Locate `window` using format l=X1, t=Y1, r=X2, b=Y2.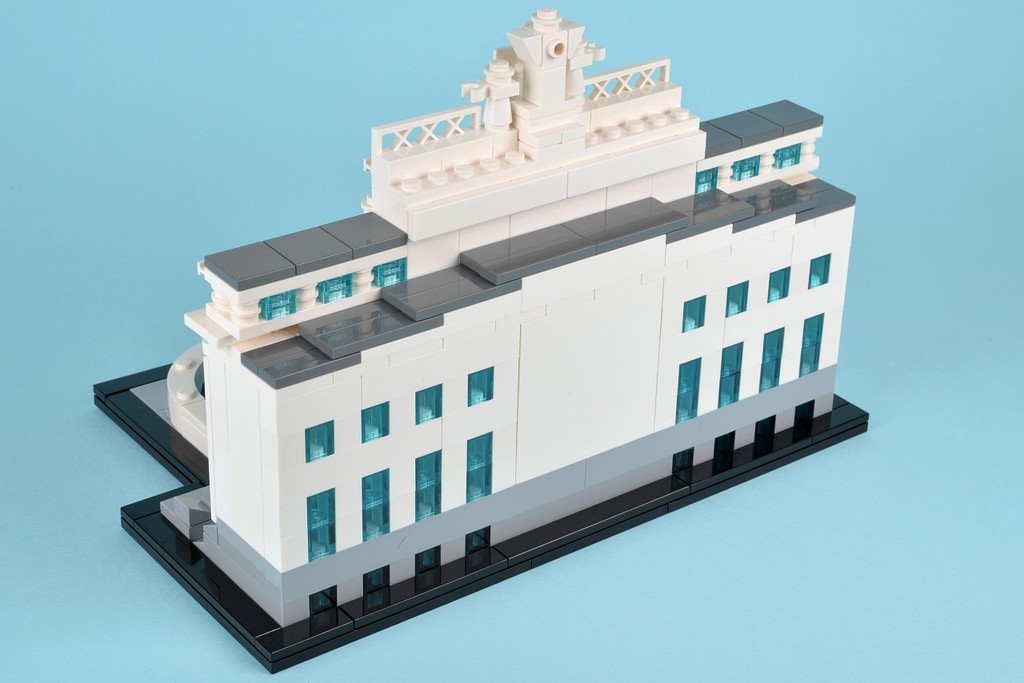
l=765, t=263, r=790, b=310.
